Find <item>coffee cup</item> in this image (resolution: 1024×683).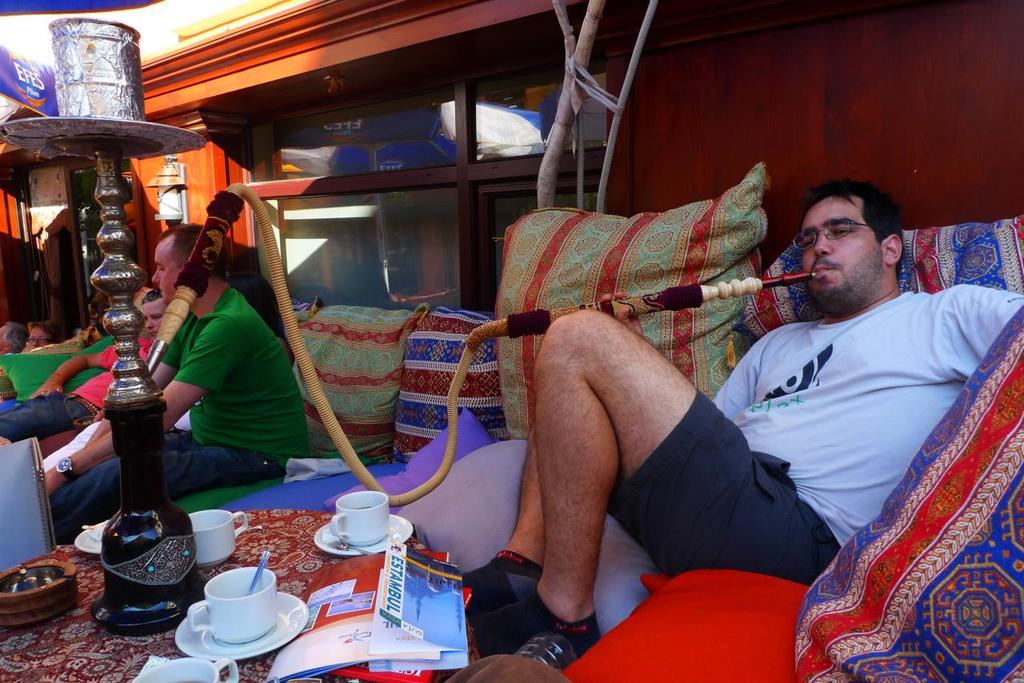
(left=186, top=507, right=250, bottom=569).
